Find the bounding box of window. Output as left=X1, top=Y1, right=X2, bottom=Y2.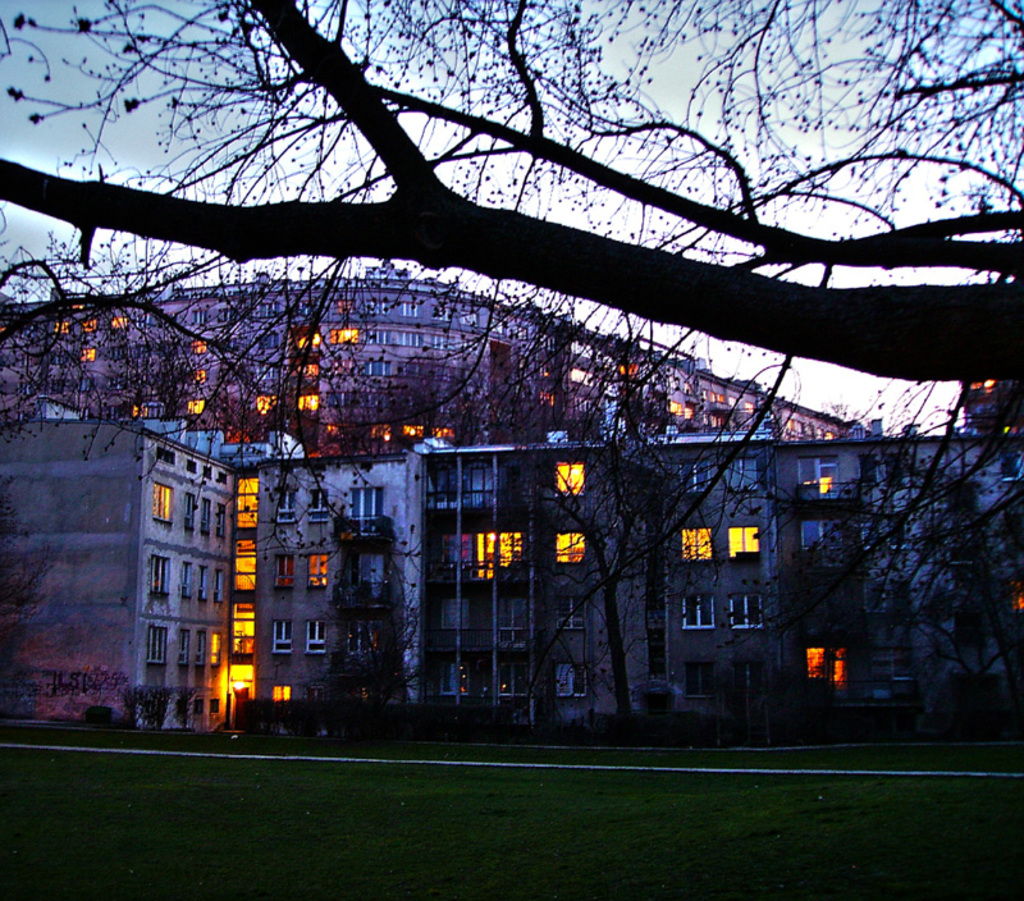
left=554, top=538, right=585, bottom=571.
